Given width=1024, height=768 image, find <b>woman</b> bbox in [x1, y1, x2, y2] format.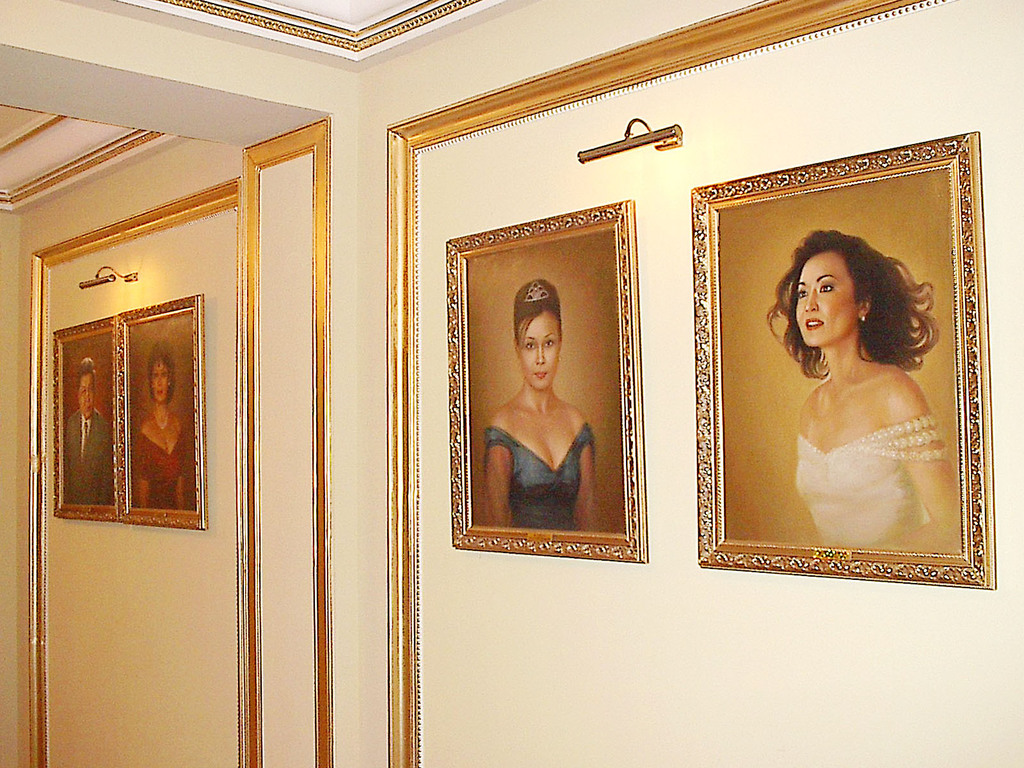
[762, 212, 967, 547].
